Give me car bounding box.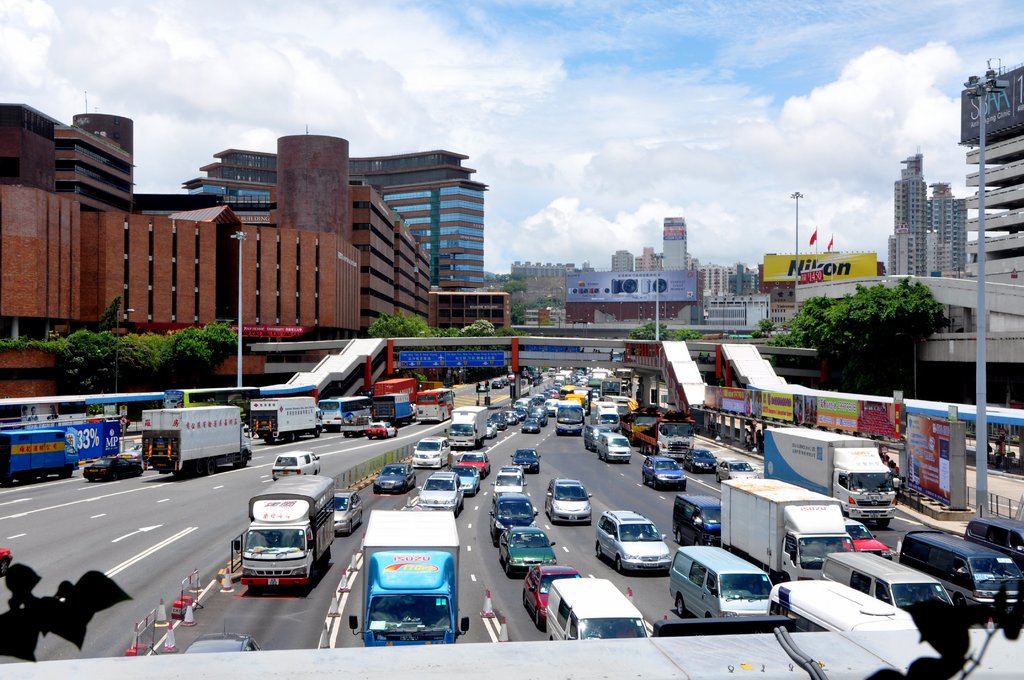
498,527,557,579.
